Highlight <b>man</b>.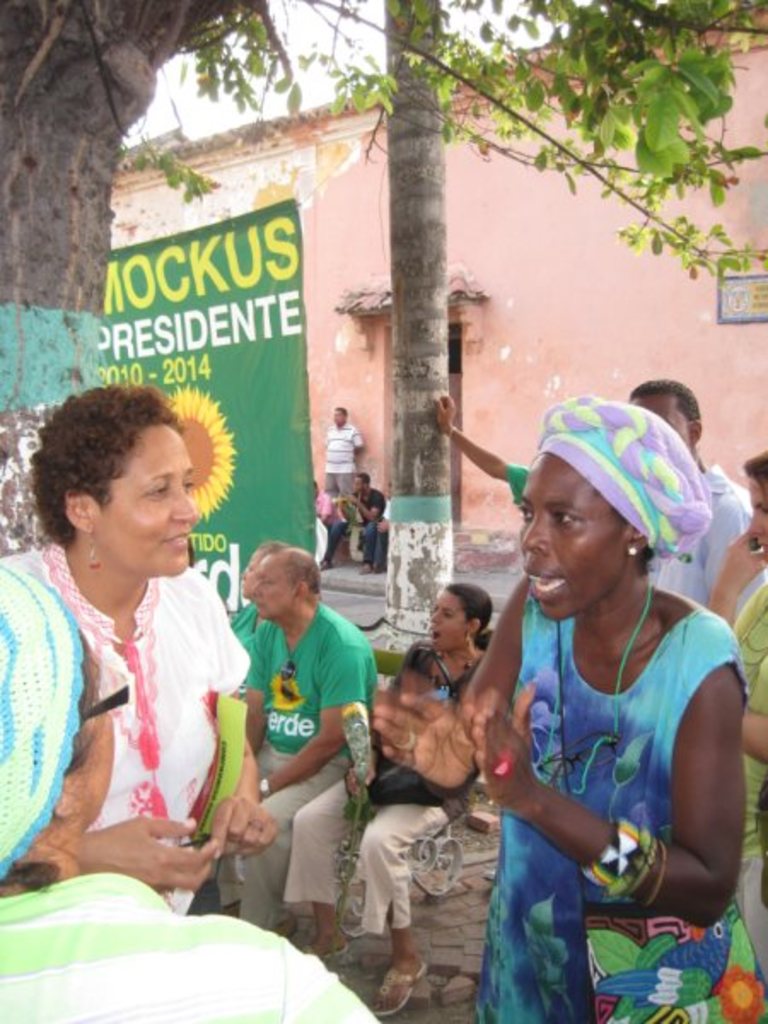
Highlighted region: x1=317 y1=471 x2=389 y2=577.
